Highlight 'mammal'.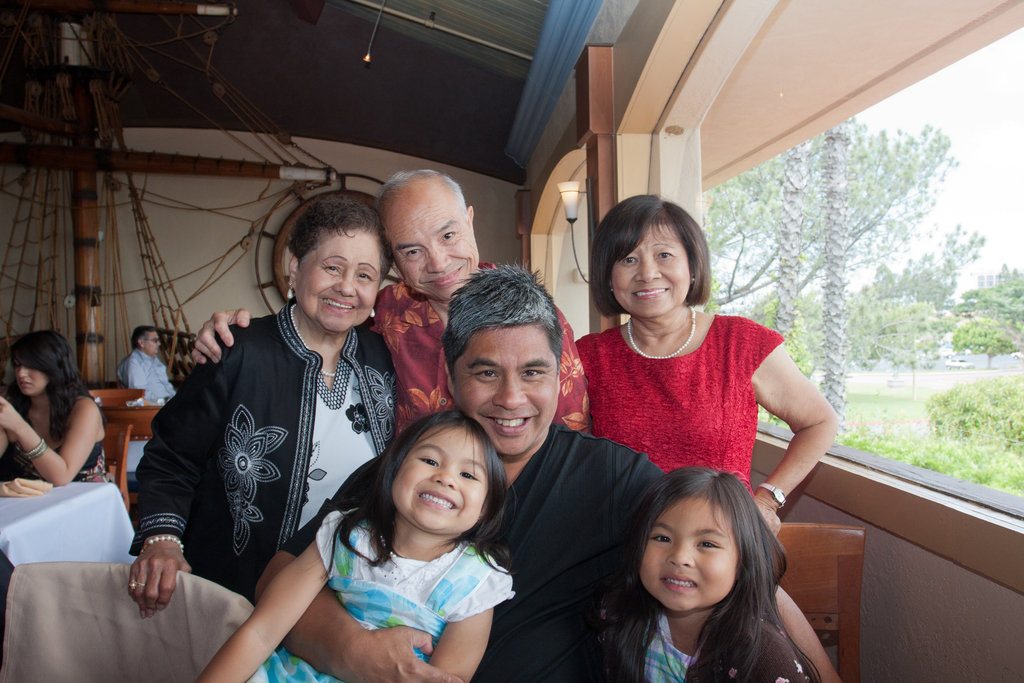
Highlighted region: Rect(601, 463, 822, 682).
